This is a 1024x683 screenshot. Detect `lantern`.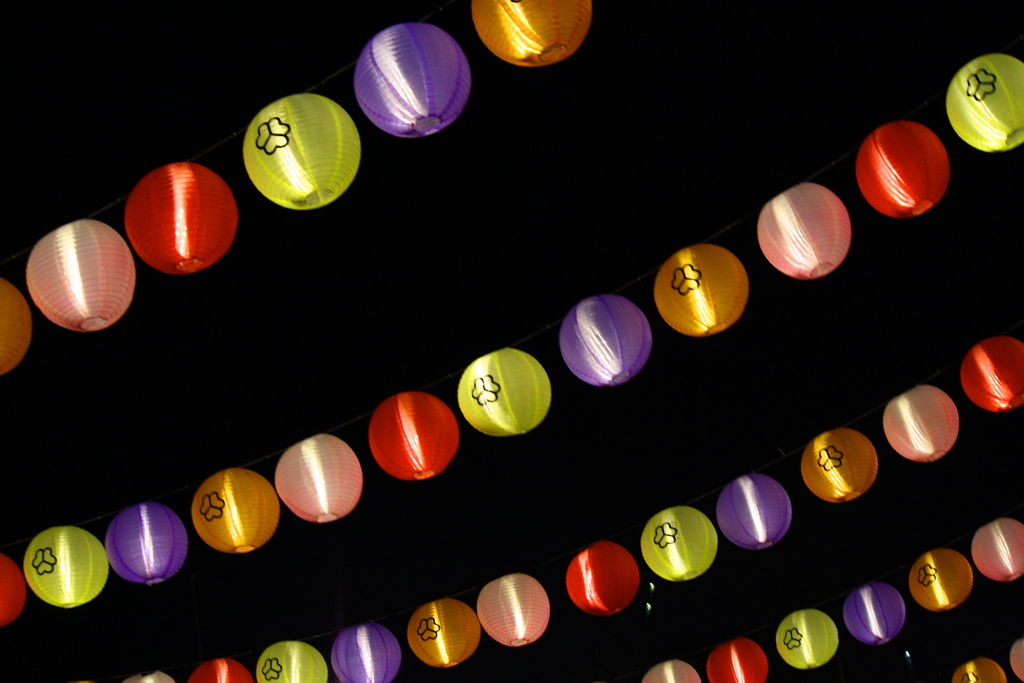
[477,572,547,646].
